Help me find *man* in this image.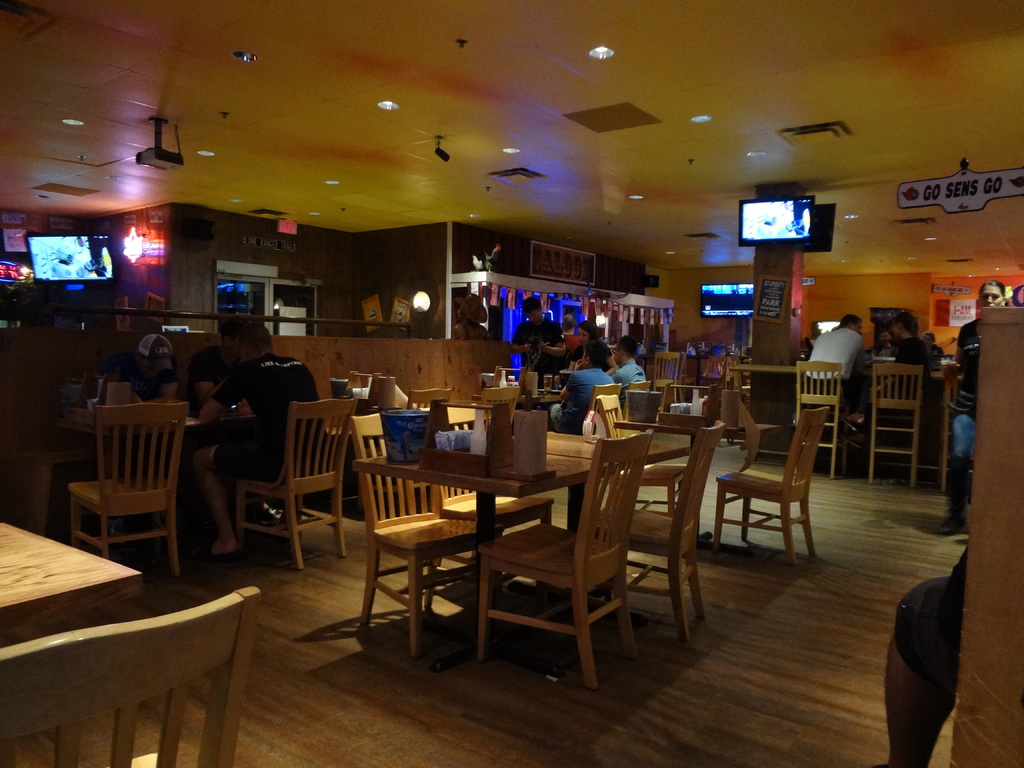
Found it: <box>186,319,326,555</box>.
